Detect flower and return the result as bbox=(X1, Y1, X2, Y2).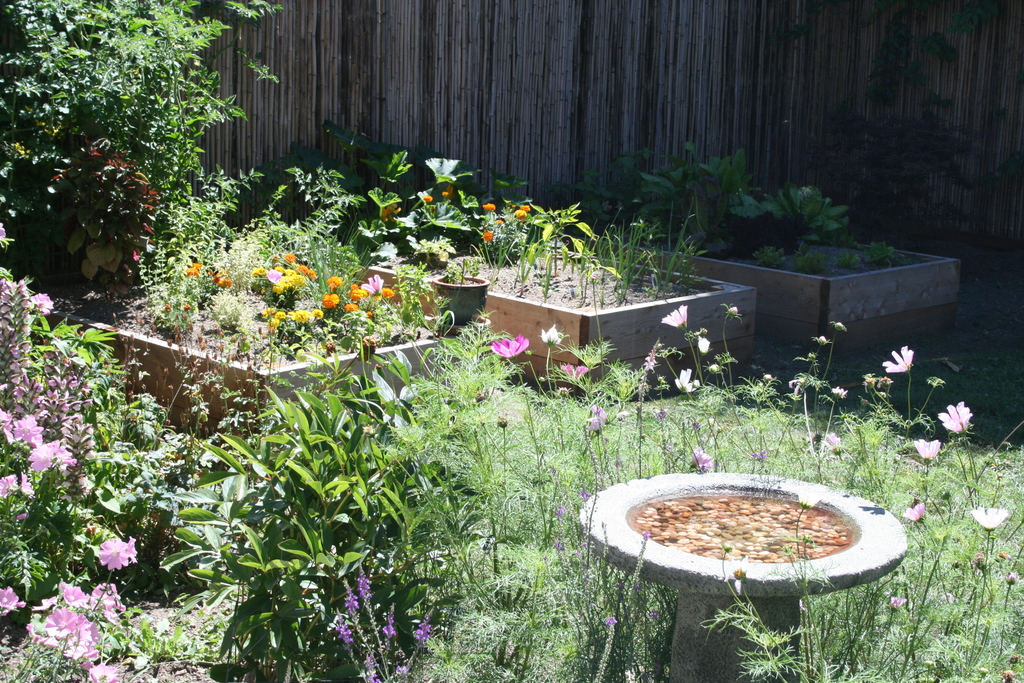
bbox=(82, 649, 99, 670).
